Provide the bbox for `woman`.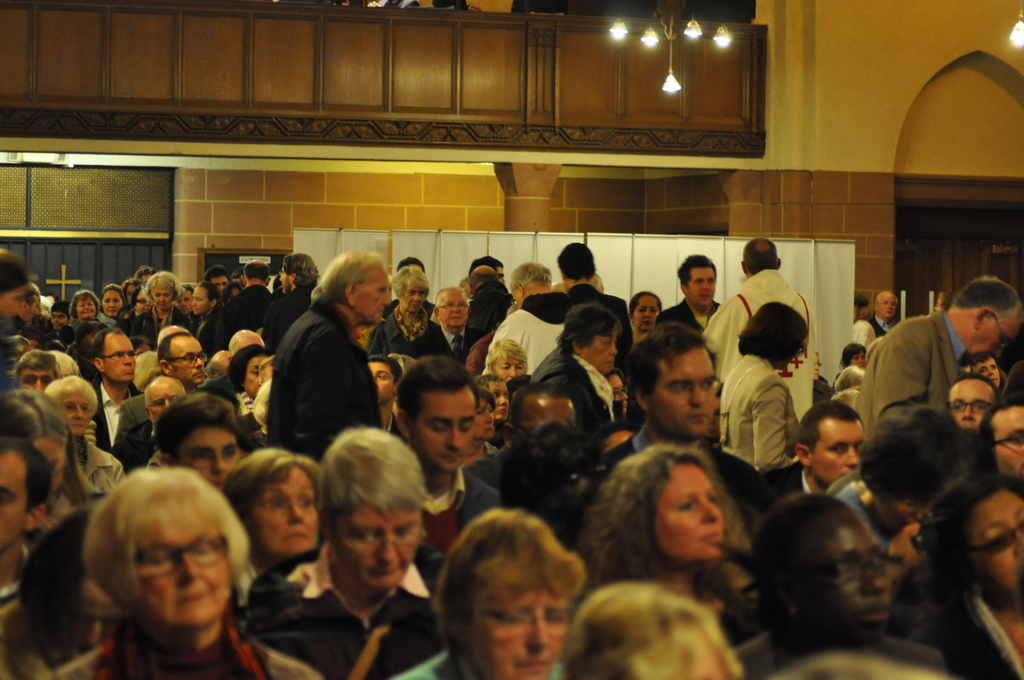
l=911, t=472, r=1023, b=679.
